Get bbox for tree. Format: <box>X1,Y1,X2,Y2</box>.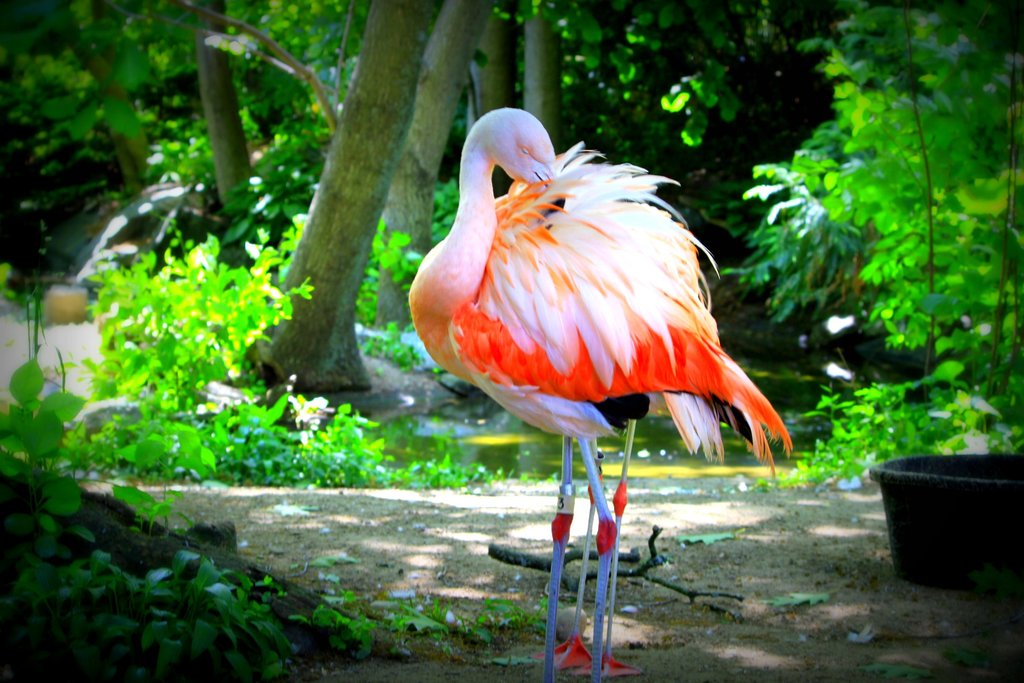
<box>194,0,262,207</box>.
